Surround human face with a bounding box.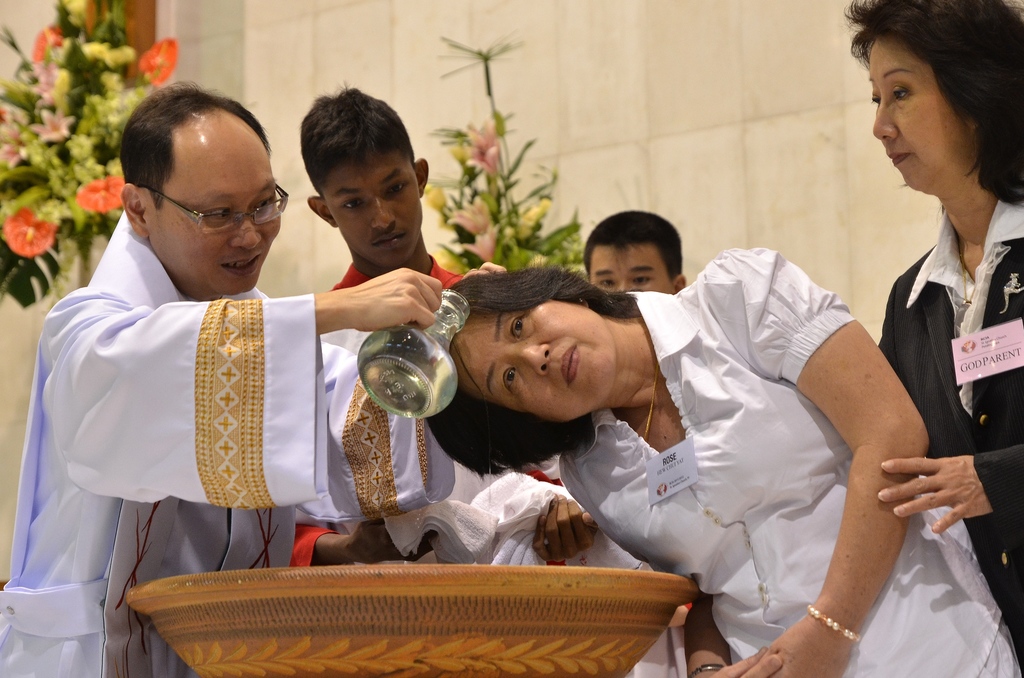
<region>589, 240, 675, 289</region>.
